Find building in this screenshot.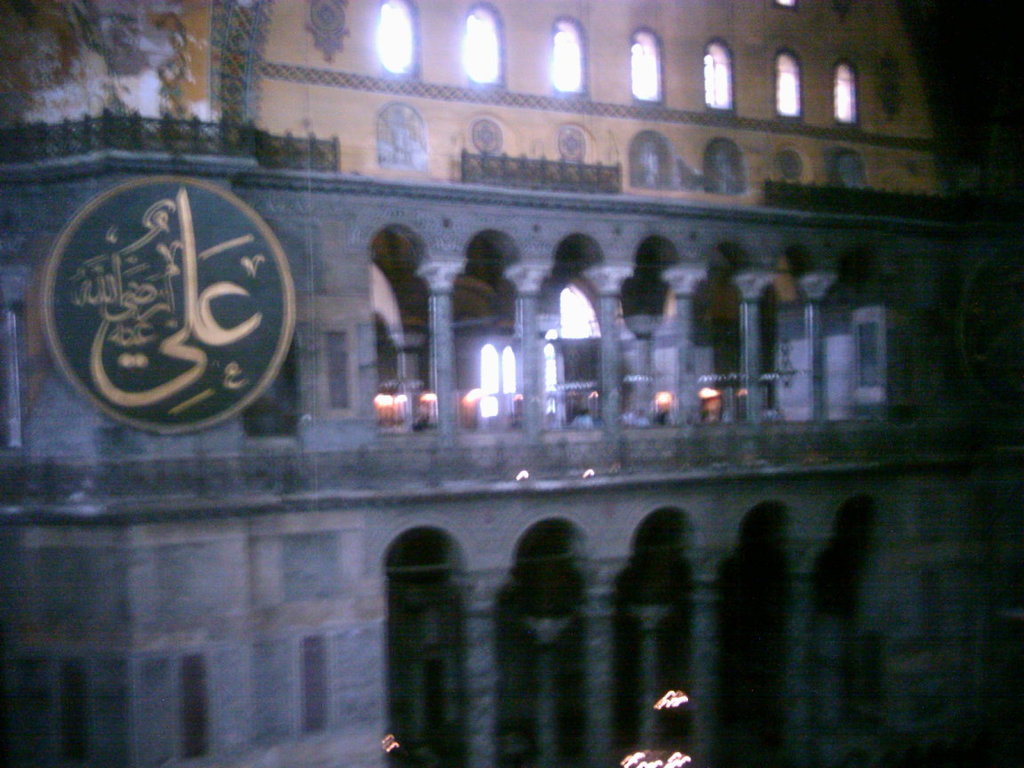
The bounding box for building is select_region(0, 1, 1023, 767).
